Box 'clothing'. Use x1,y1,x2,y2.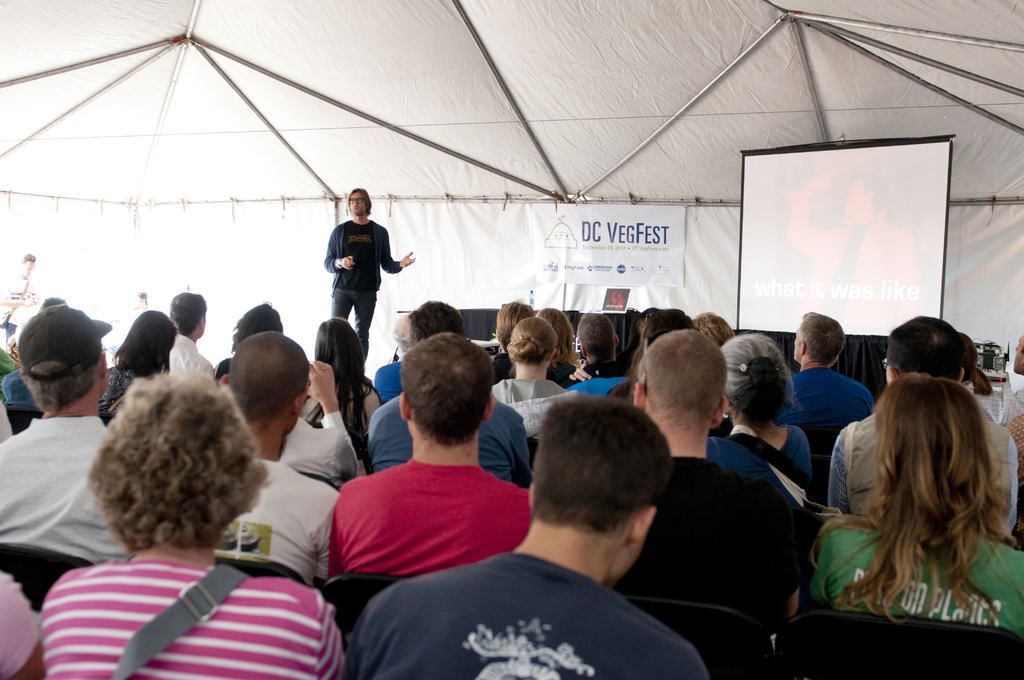
0,566,46,679.
